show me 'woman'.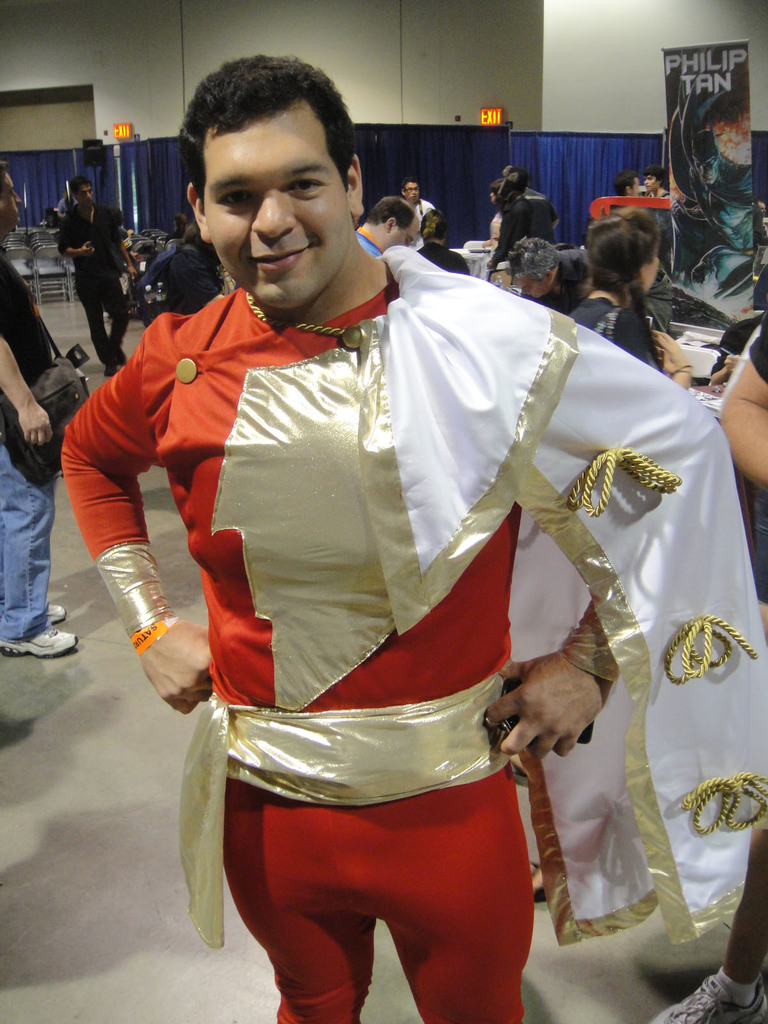
'woman' is here: left=419, top=207, right=479, bottom=284.
